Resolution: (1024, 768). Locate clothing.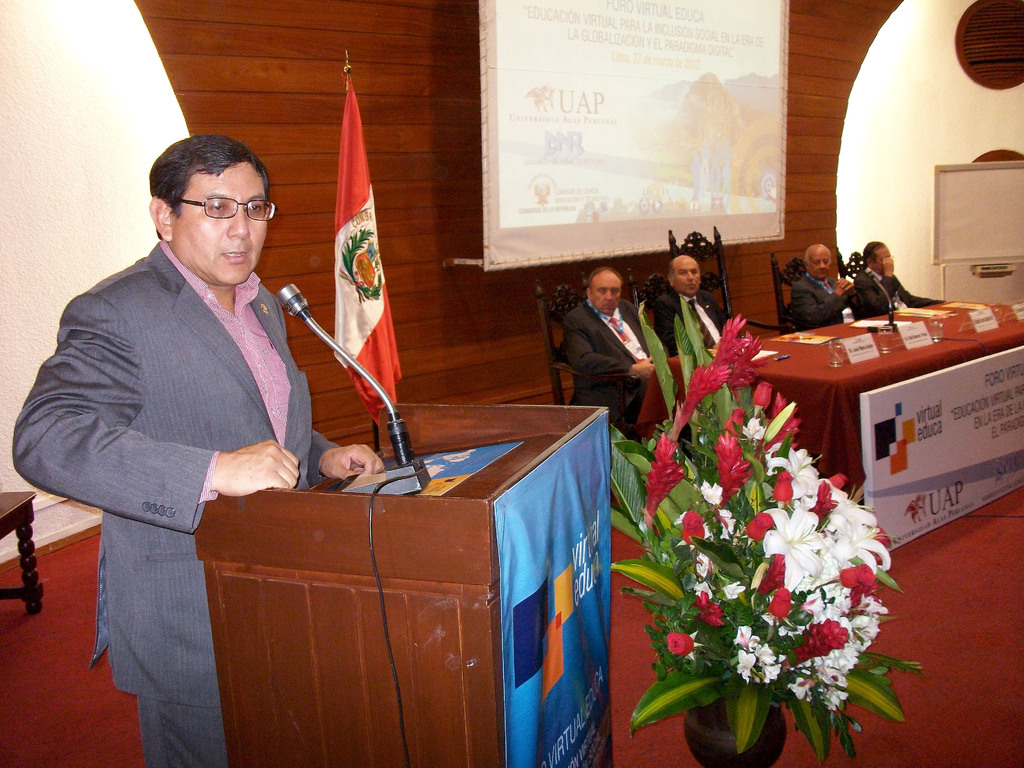
10,240,343,767.
